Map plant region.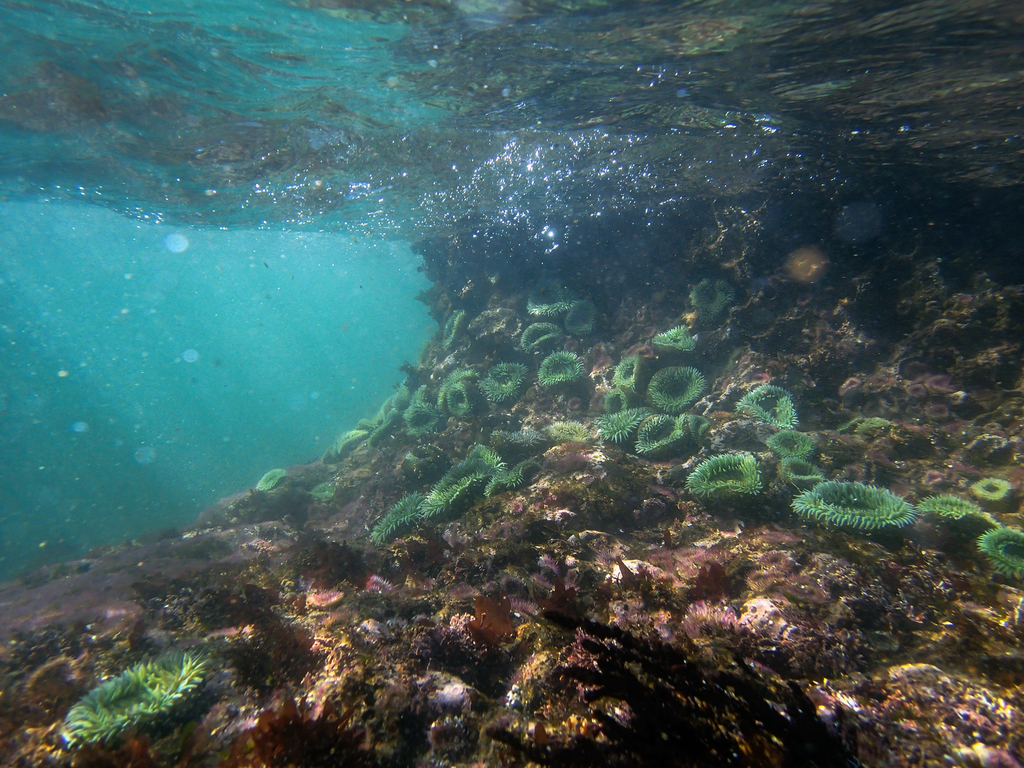
Mapped to [596, 406, 644, 447].
